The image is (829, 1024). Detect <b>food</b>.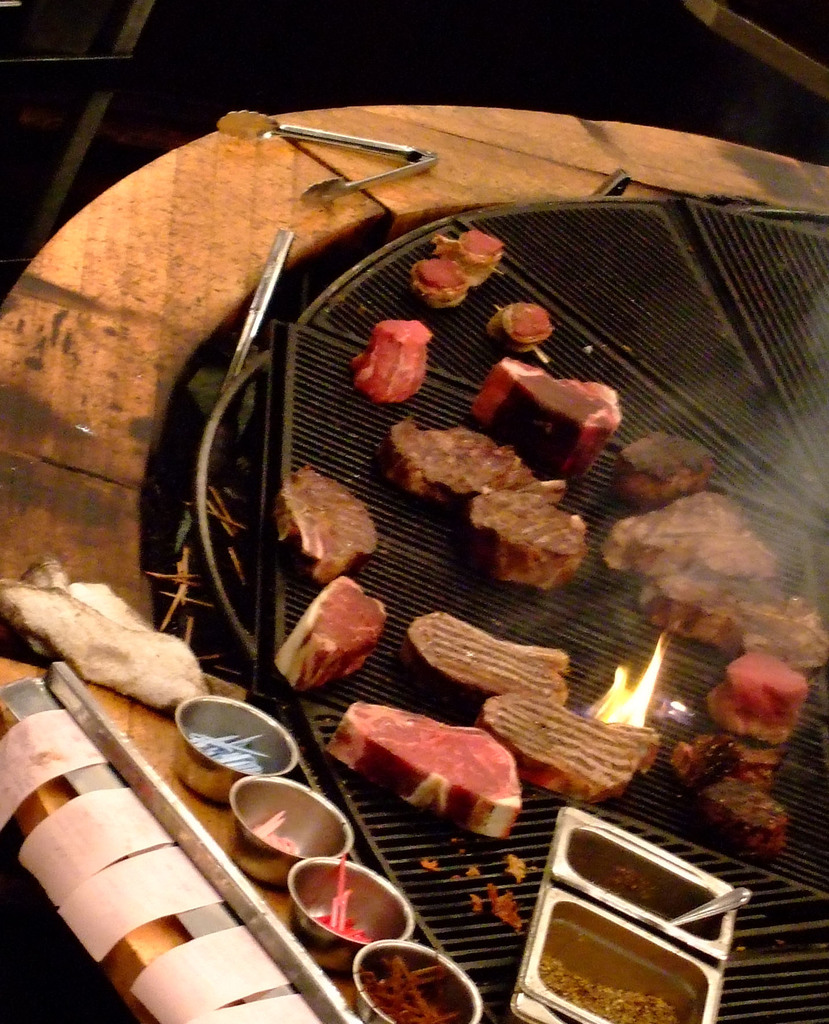
Detection: [x1=410, y1=609, x2=578, y2=714].
